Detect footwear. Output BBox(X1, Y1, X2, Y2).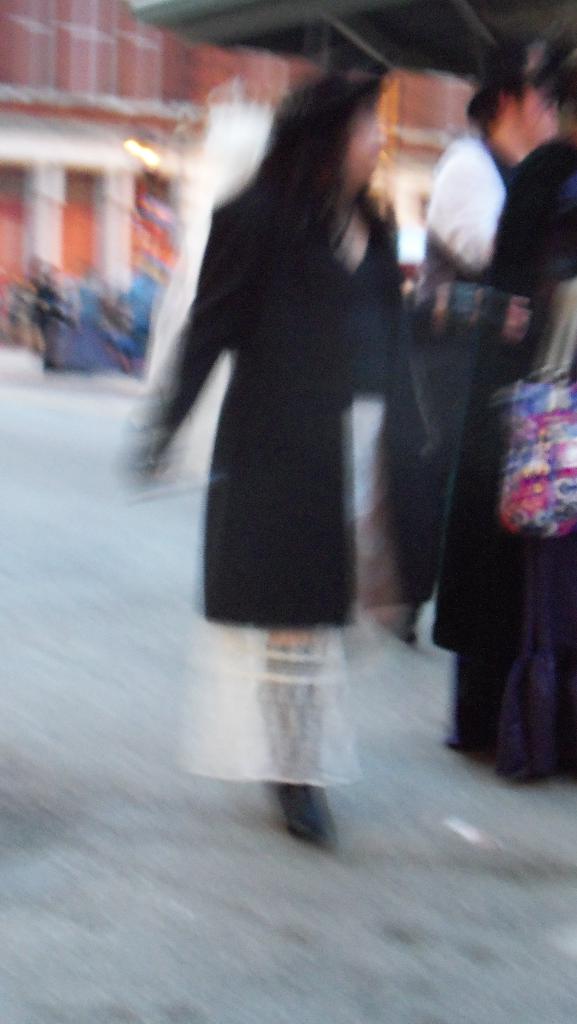
BBox(280, 780, 336, 845).
